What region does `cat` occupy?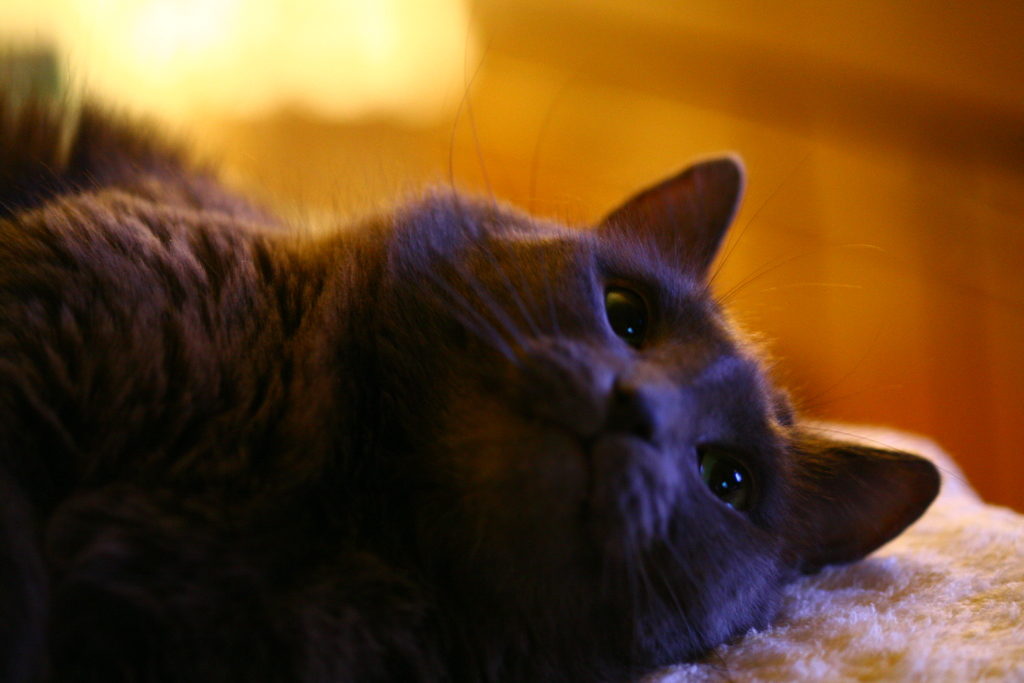
region(6, 71, 943, 682).
